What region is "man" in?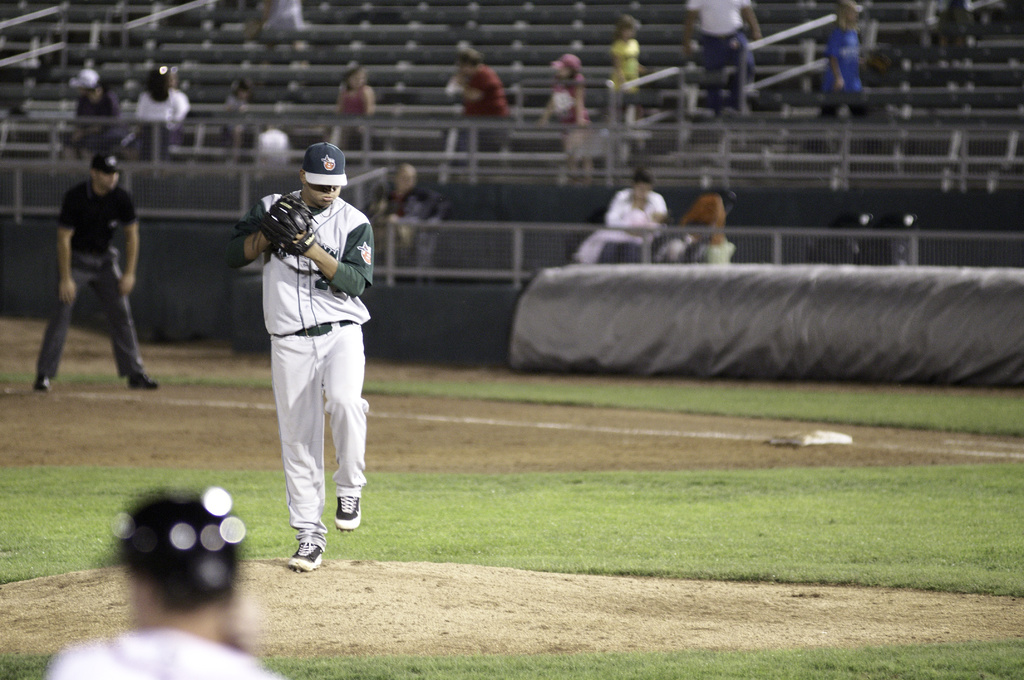
(681, 0, 765, 112).
